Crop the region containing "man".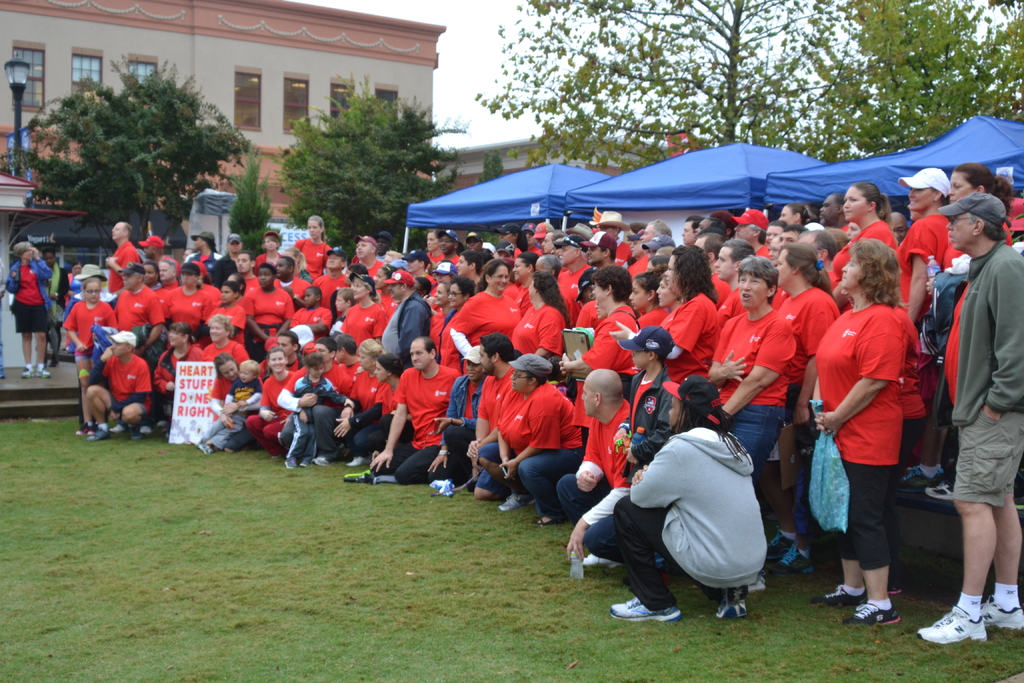
Crop region: left=106, top=220, right=140, bottom=292.
